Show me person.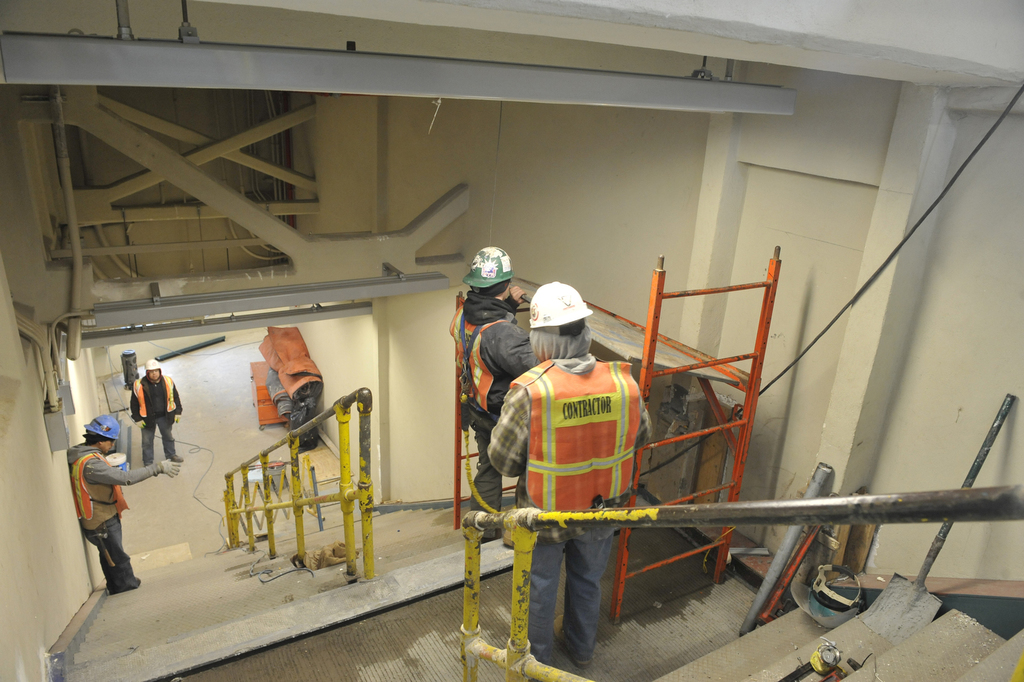
person is here: {"x1": 127, "y1": 352, "x2": 183, "y2": 478}.
